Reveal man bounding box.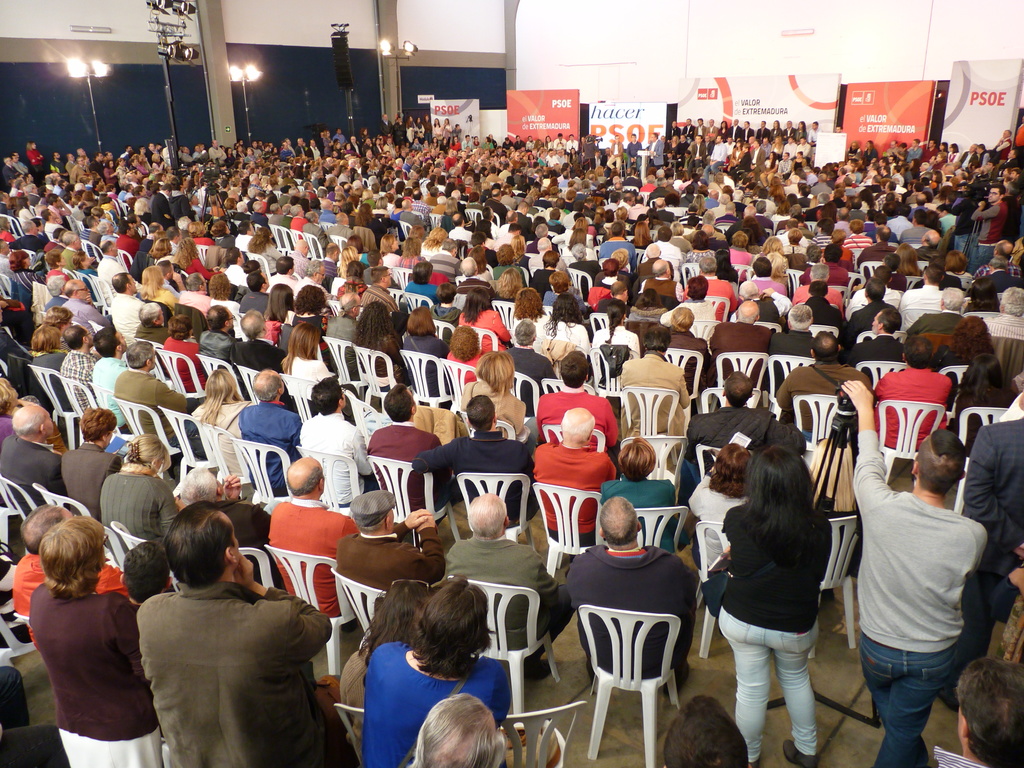
Revealed: {"x1": 444, "y1": 491, "x2": 575, "y2": 682}.
